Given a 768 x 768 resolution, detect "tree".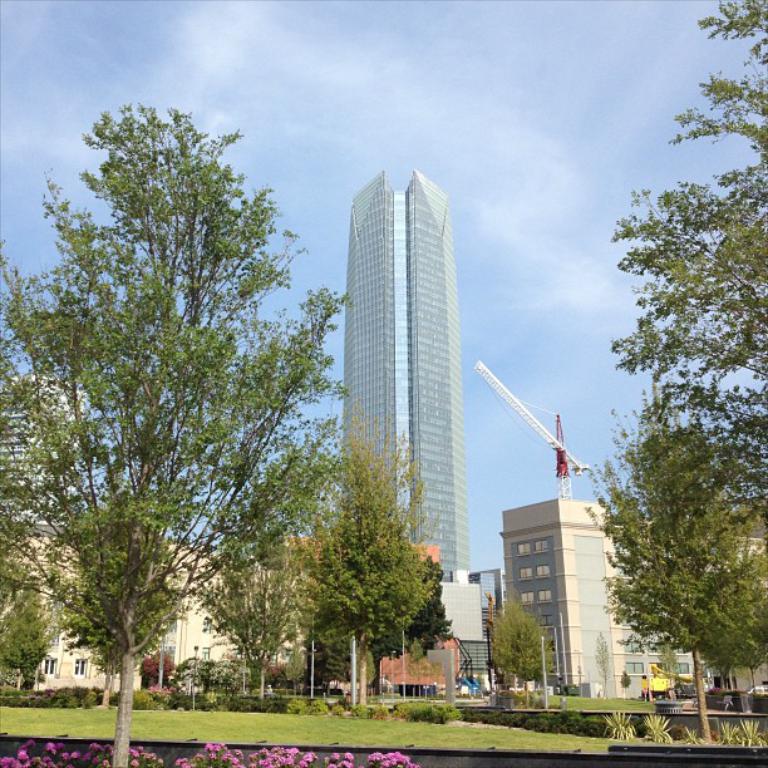
<box>5,92,363,767</box>.
